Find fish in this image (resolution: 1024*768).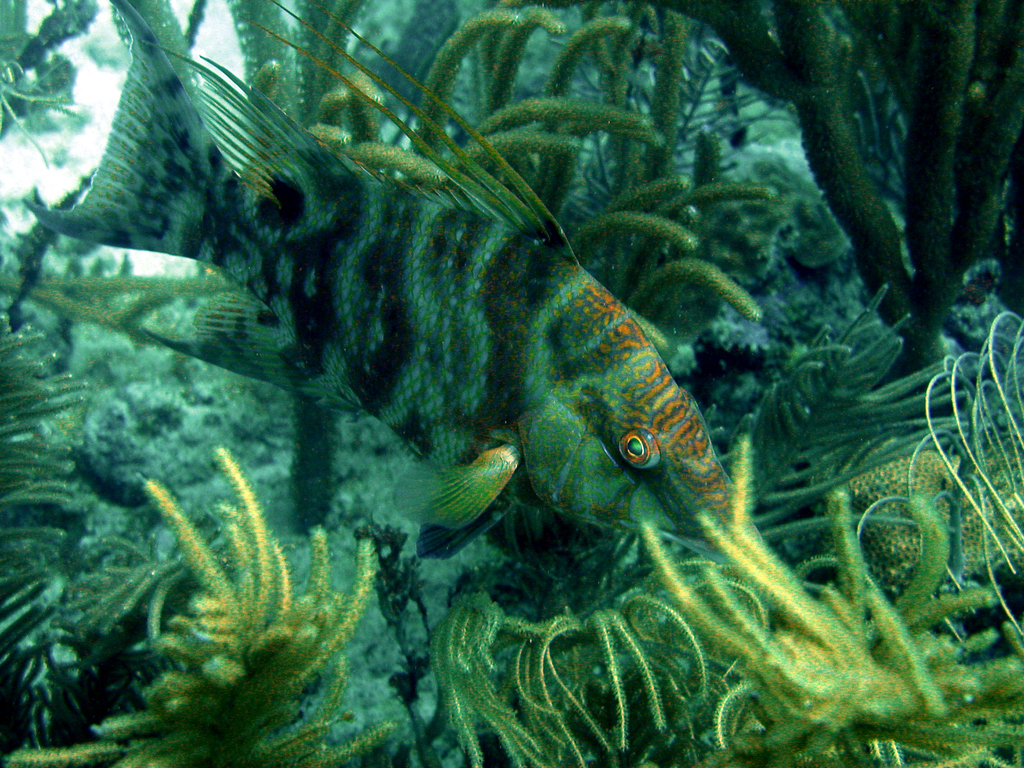
<bbox>24, 0, 753, 550</bbox>.
